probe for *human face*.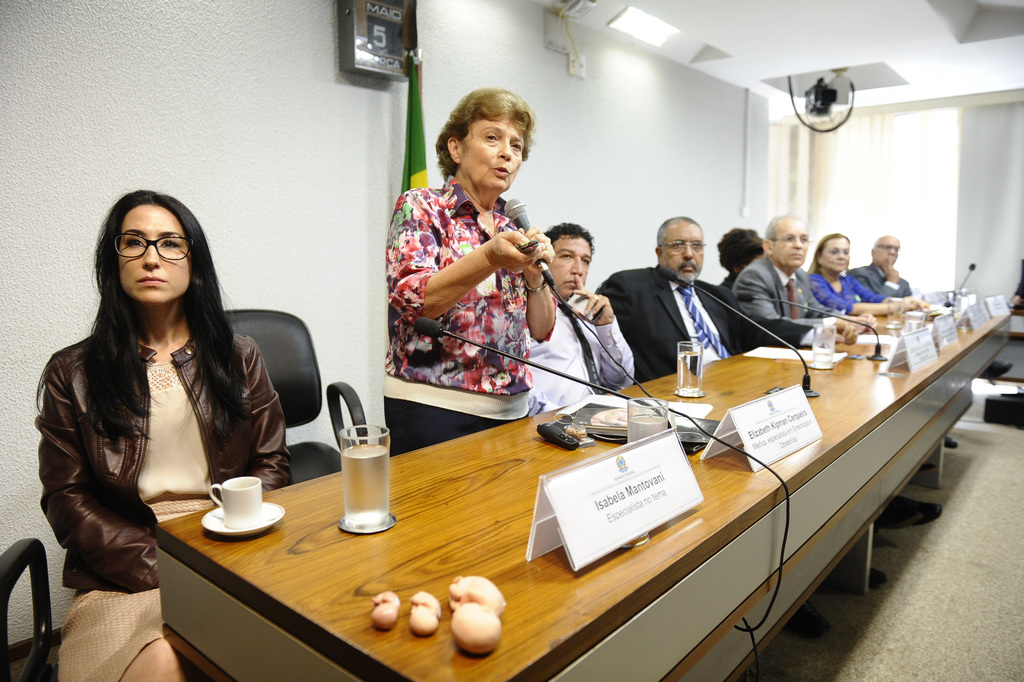
Probe result: 882, 241, 902, 270.
